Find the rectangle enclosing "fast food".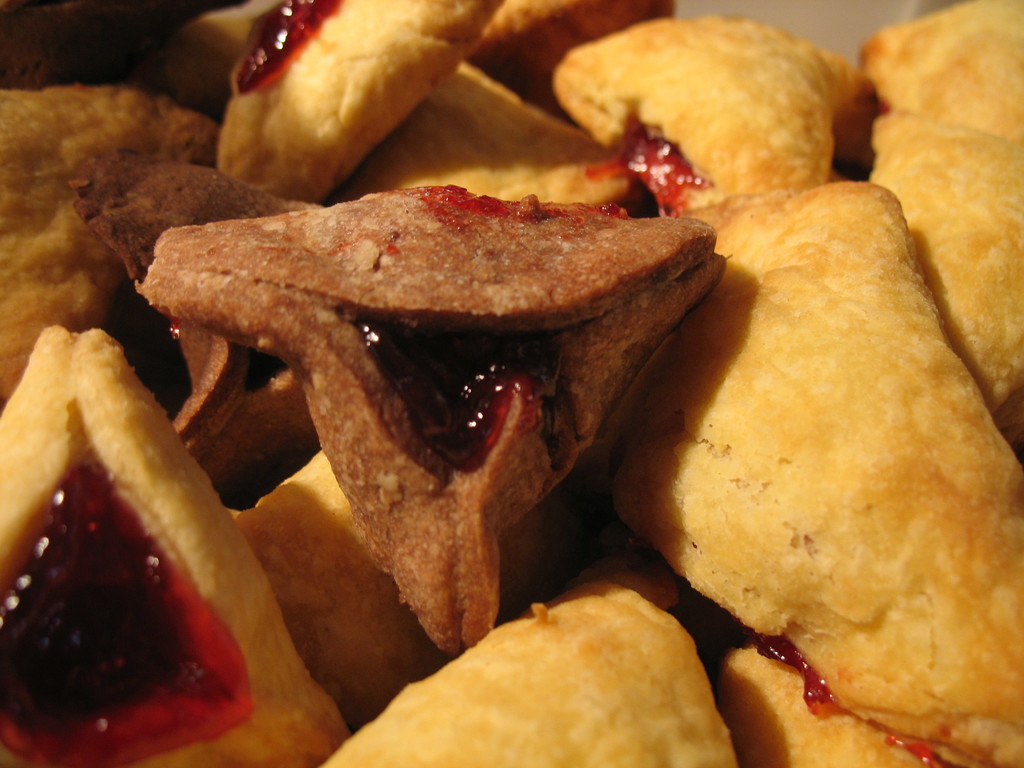
left=704, top=637, right=936, bottom=767.
